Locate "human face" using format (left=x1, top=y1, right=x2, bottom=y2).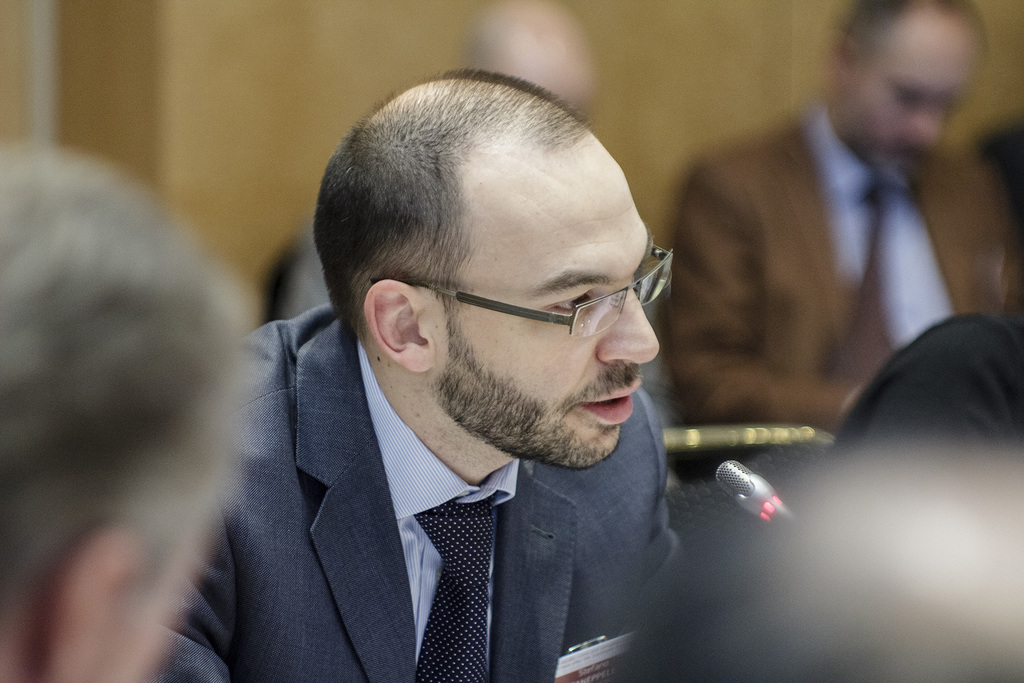
(left=849, top=12, right=984, bottom=188).
